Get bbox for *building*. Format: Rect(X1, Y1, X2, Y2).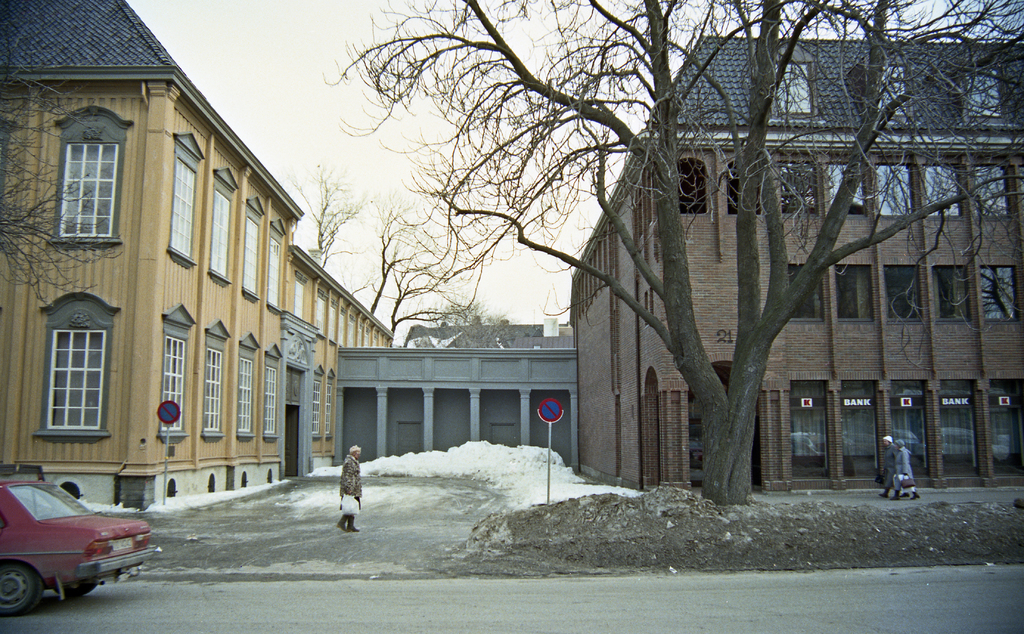
Rect(328, 322, 581, 468).
